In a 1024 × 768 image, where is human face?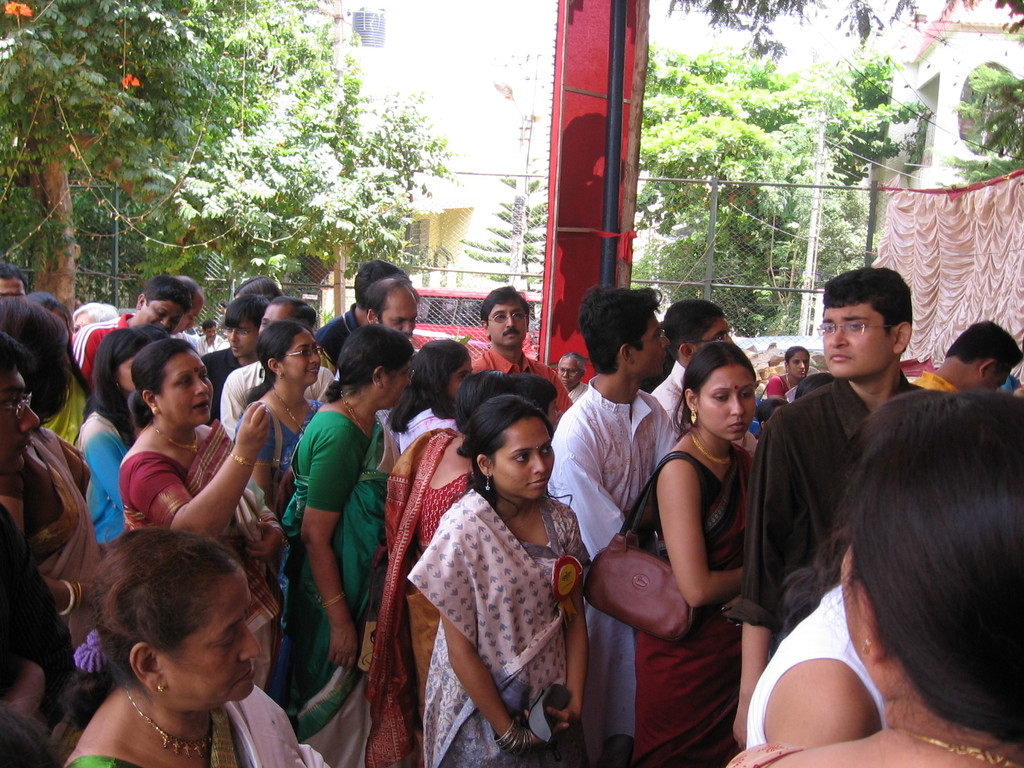
locate(205, 326, 217, 340).
